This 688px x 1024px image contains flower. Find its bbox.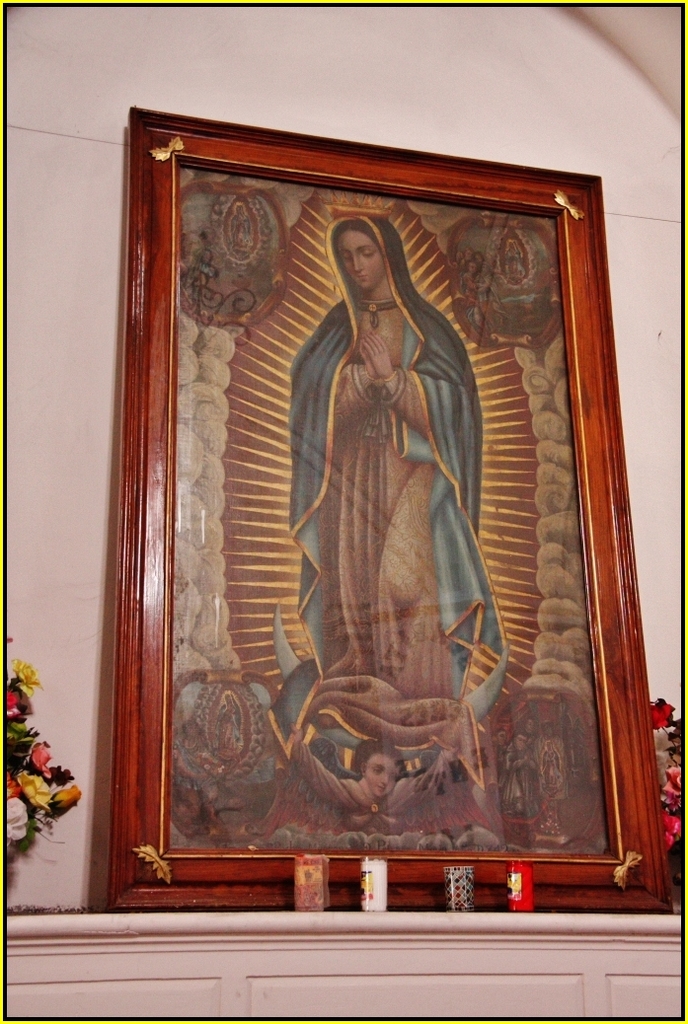
bbox(651, 697, 675, 731).
